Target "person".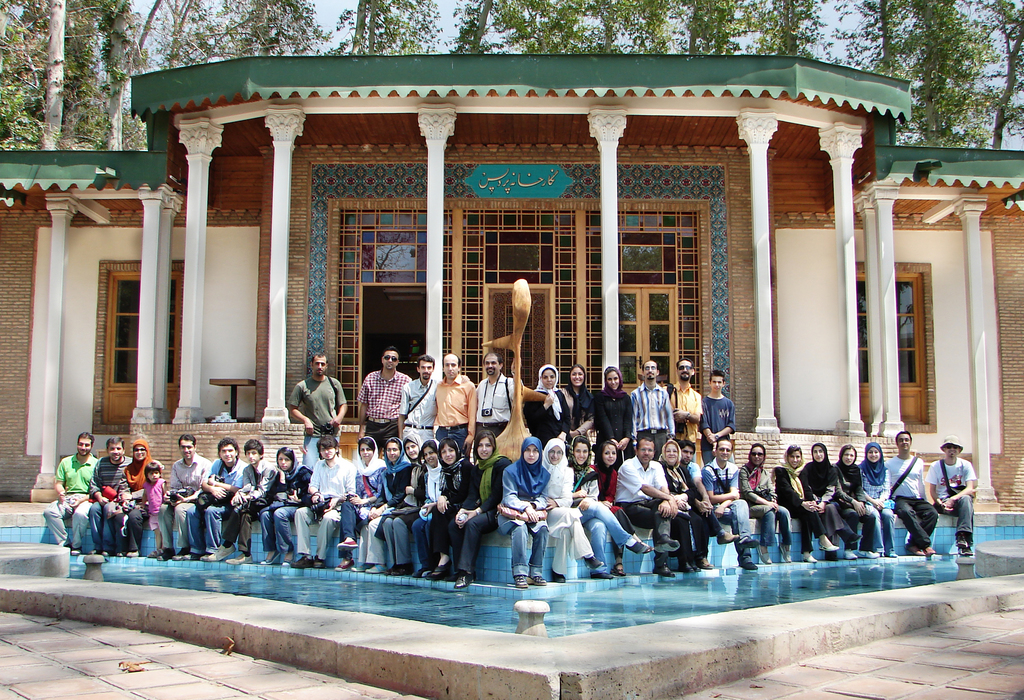
Target region: 615:441:685:570.
